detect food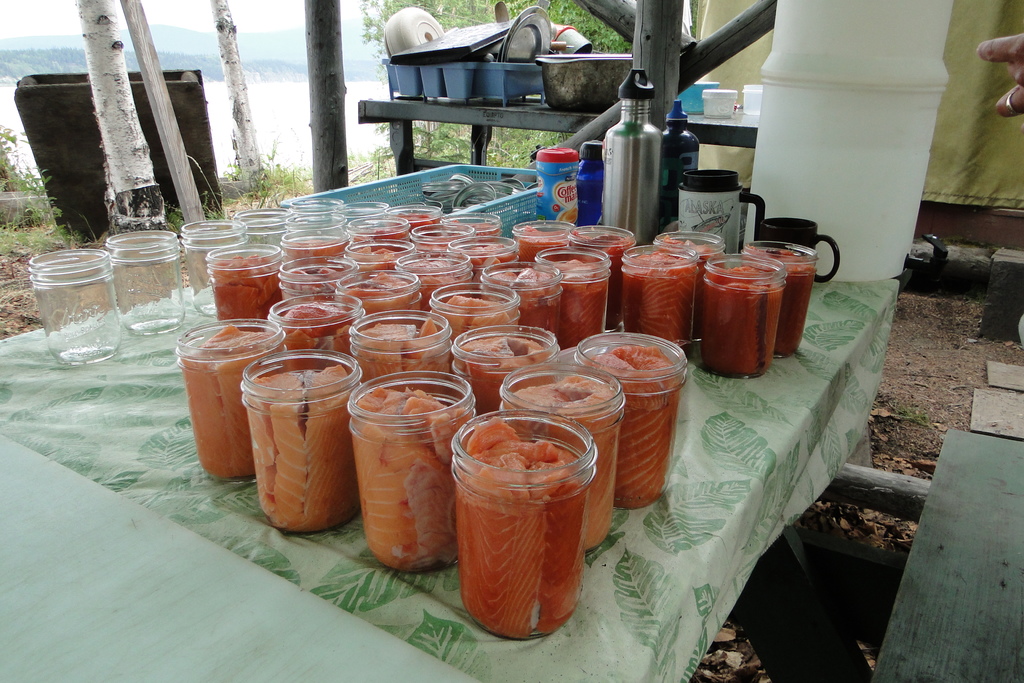
region(661, 236, 719, 336)
